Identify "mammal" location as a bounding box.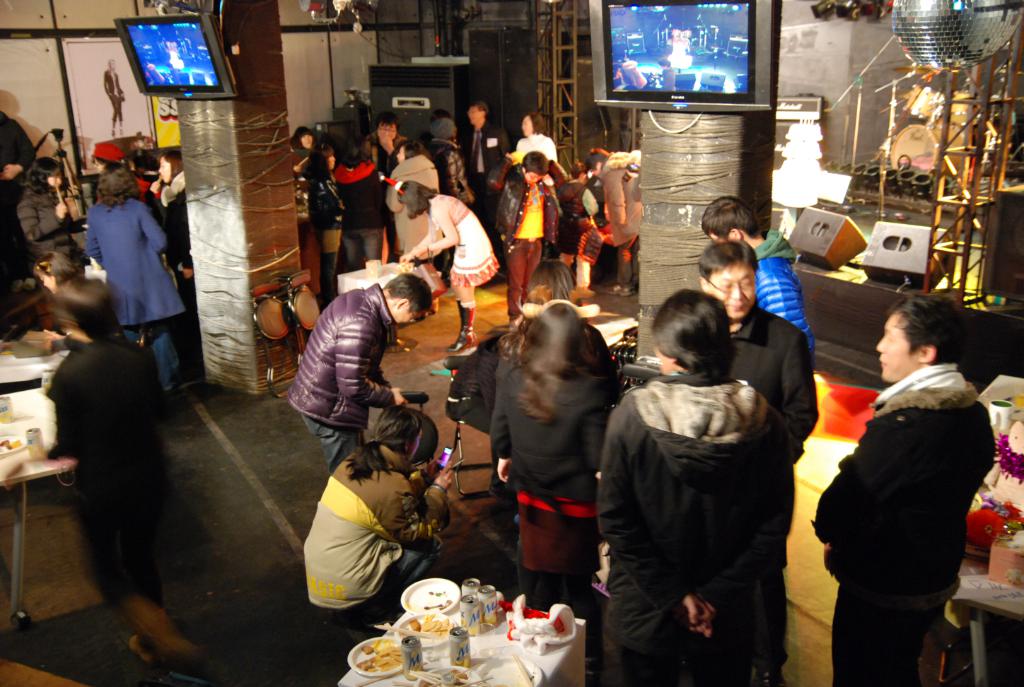
region(289, 269, 433, 476).
